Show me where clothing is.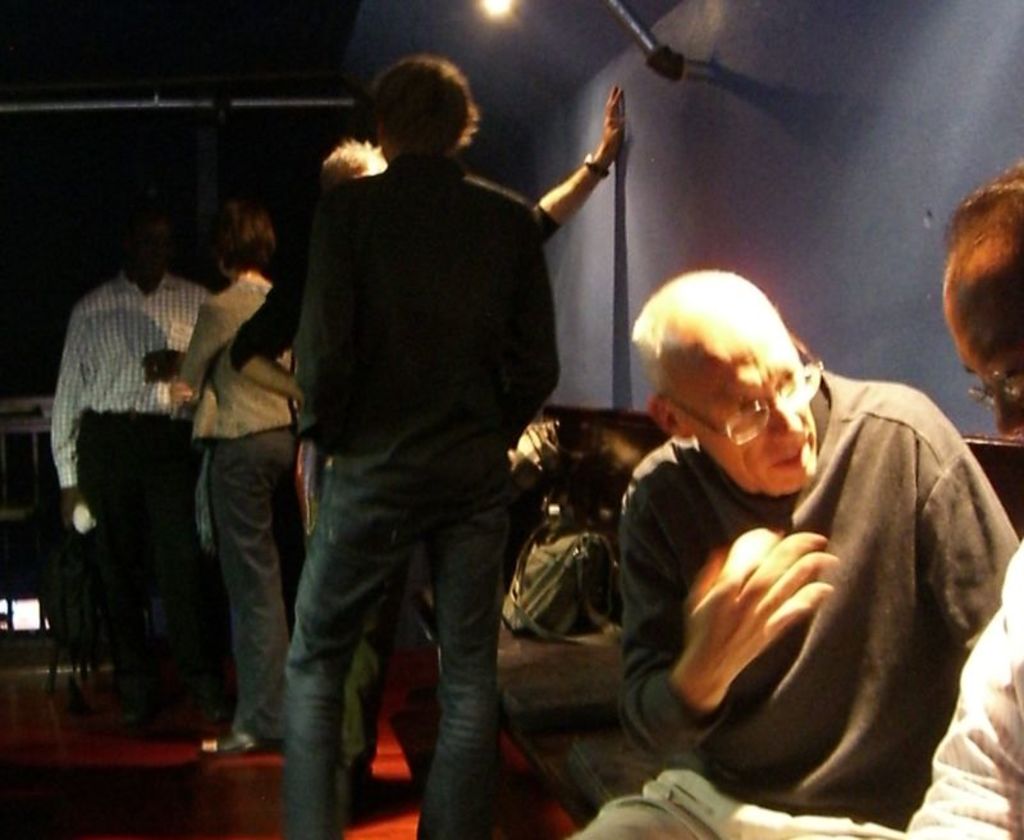
clothing is at 576/534/1023/839.
